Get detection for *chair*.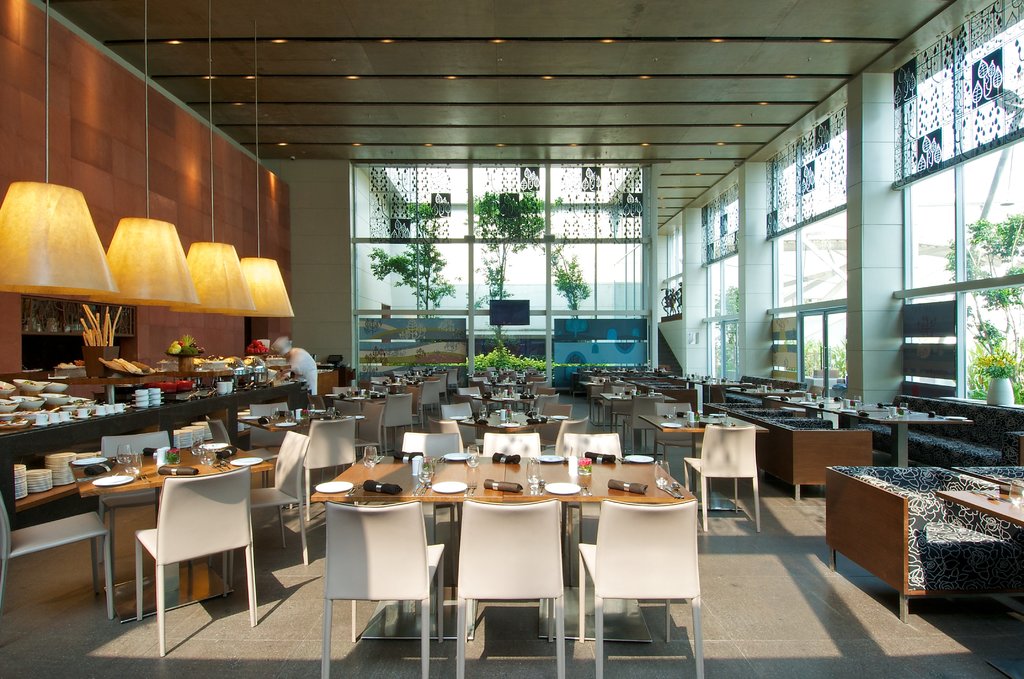
Detection: [333,381,358,397].
